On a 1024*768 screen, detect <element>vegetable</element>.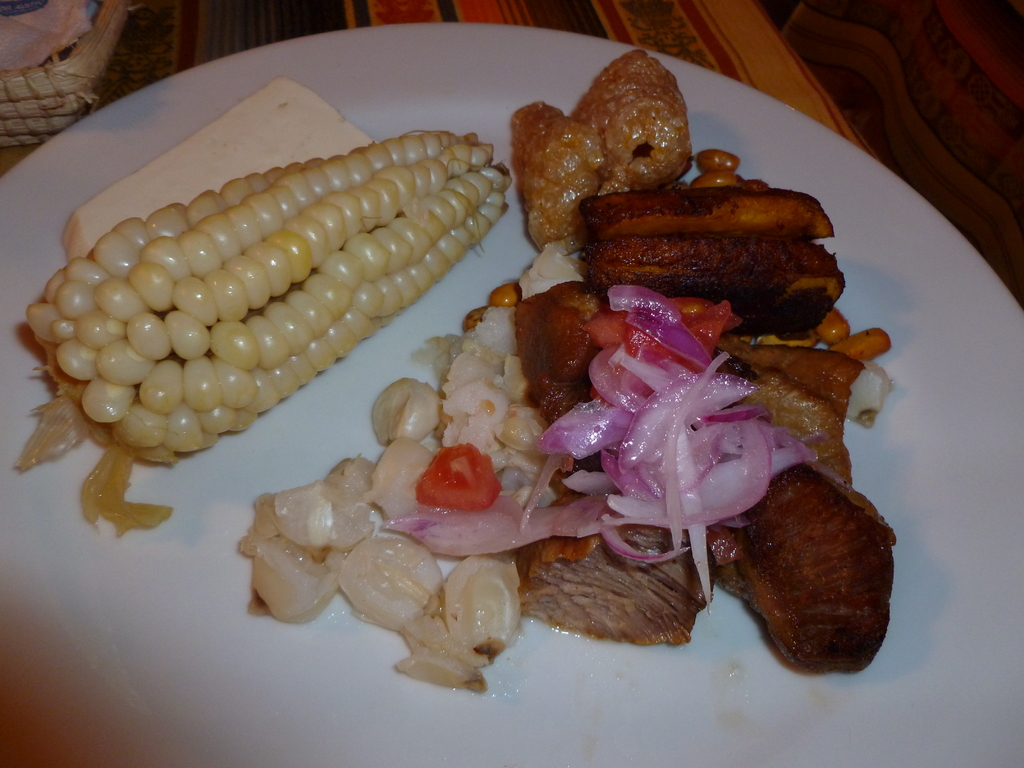
40,117,509,467.
